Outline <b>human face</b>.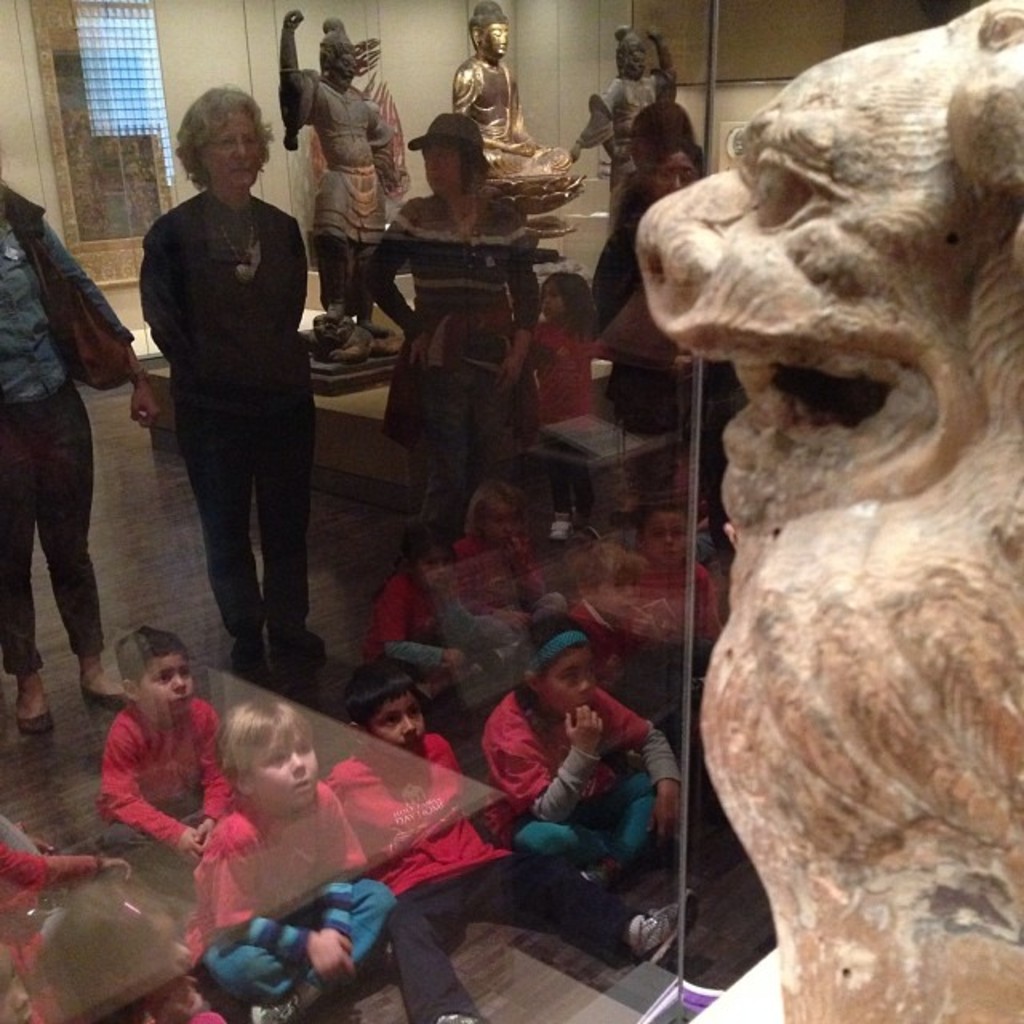
Outline: box=[246, 733, 315, 808].
